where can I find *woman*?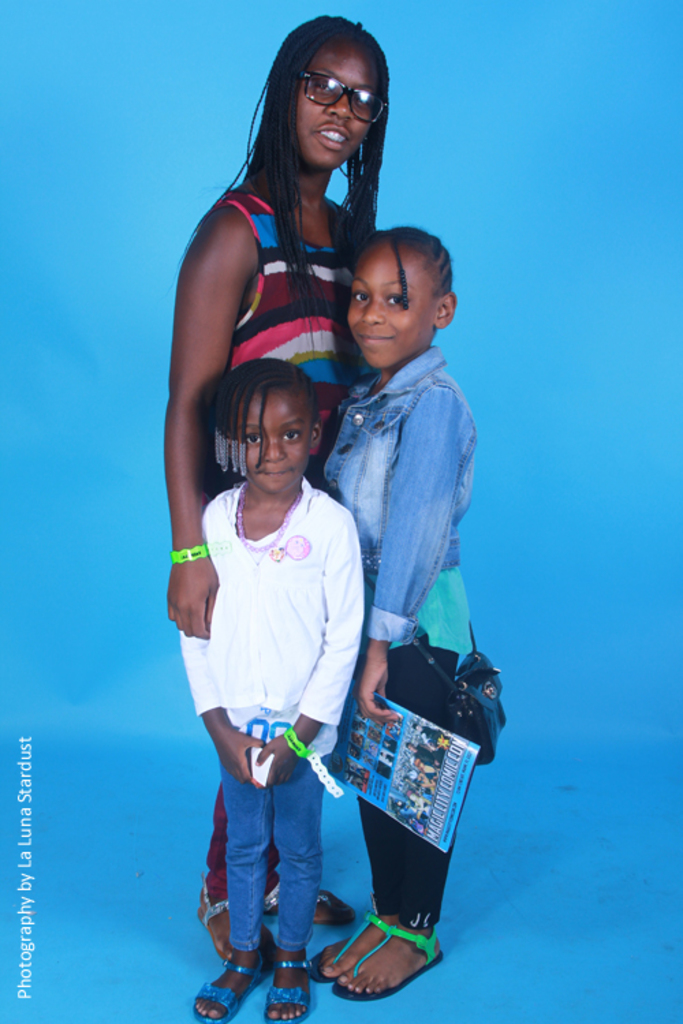
You can find it at (173,71,414,1023).
